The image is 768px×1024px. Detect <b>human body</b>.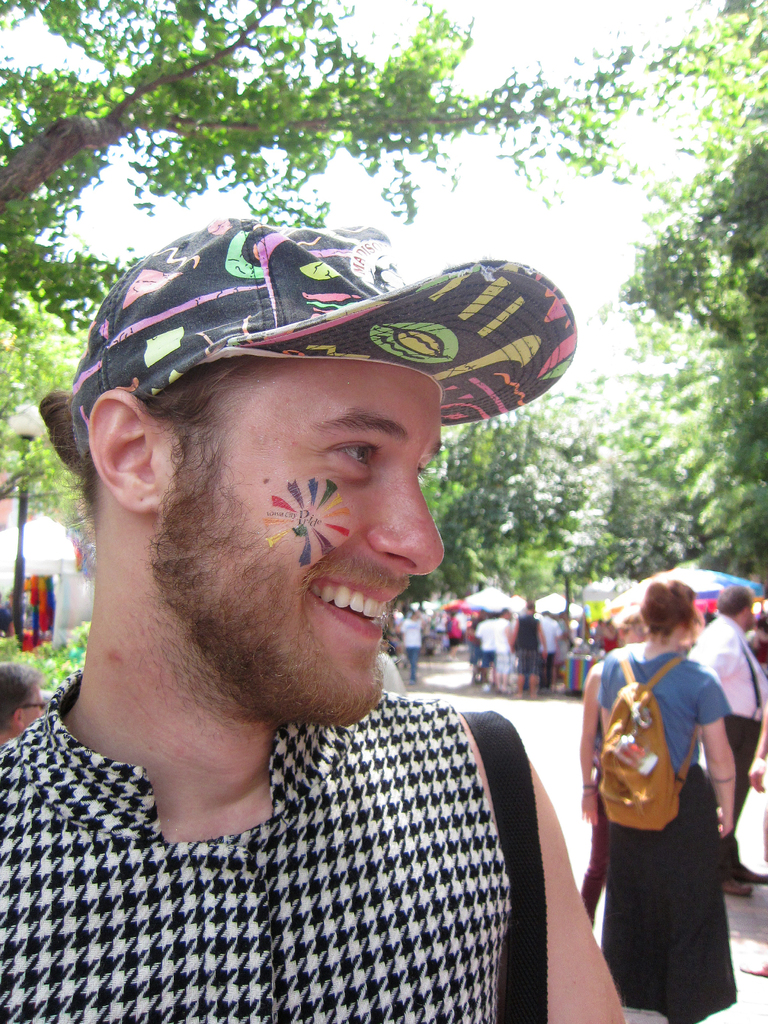
Detection: box(0, 218, 627, 1023).
